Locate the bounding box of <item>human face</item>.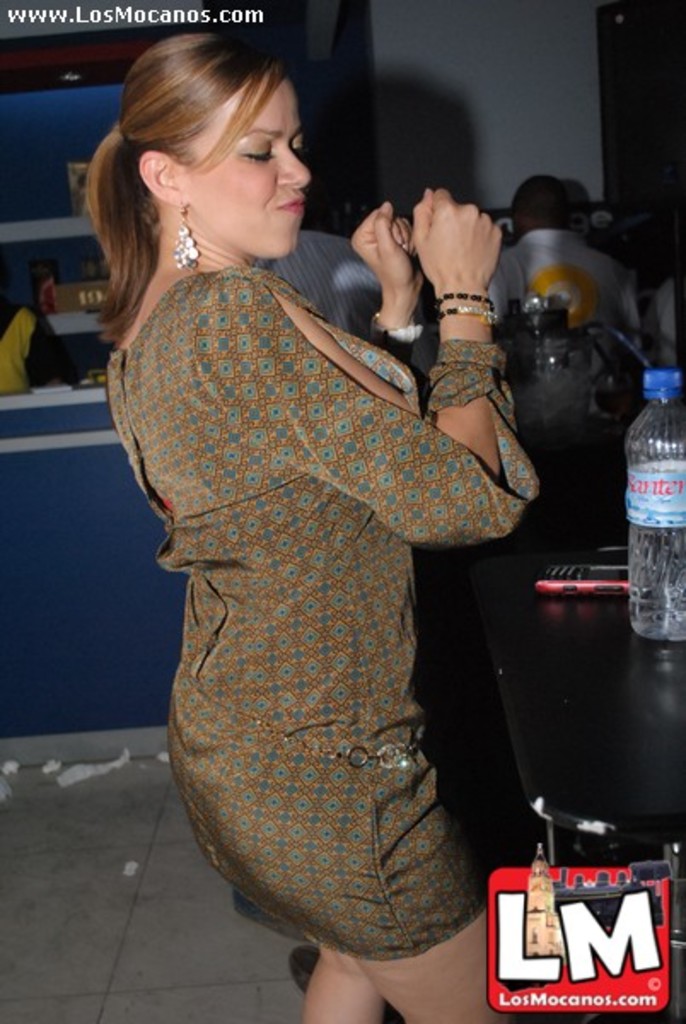
Bounding box: {"x1": 196, "y1": 63, "x2": 323, "y2": 270}.
